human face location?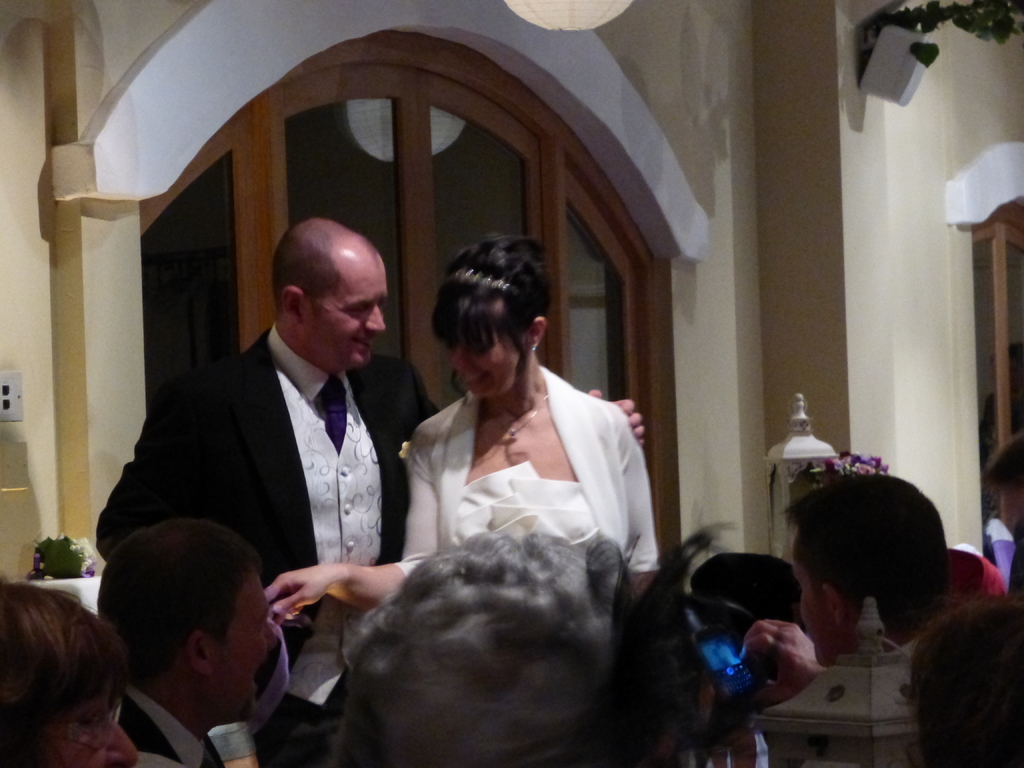
x1=794, y1=543, x2=828, y2=664
